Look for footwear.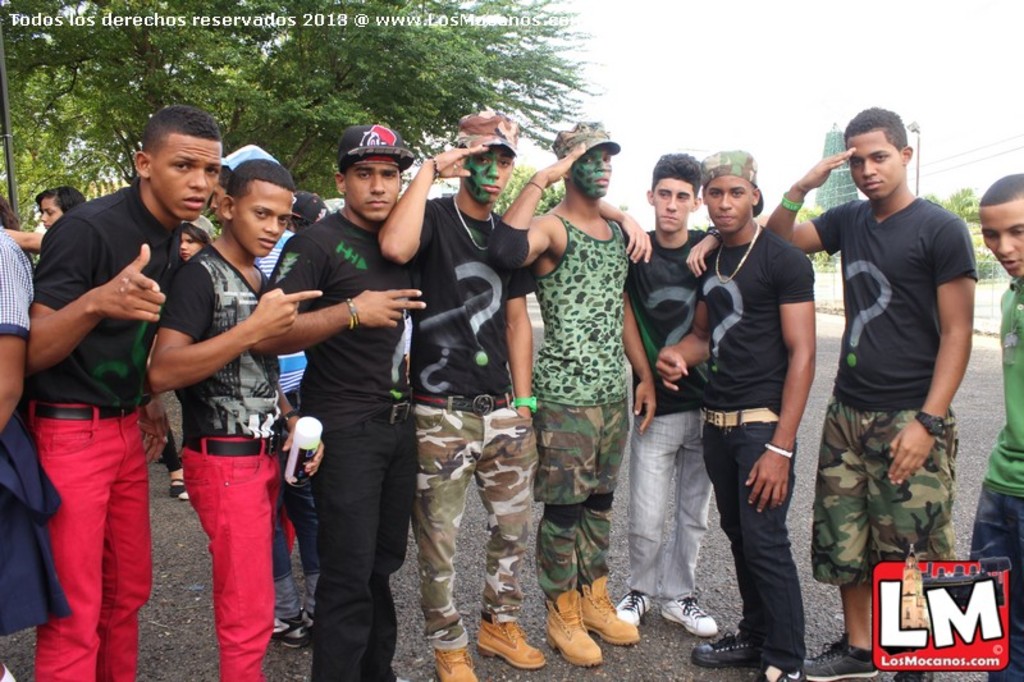
Found: 274,610,315,651.
